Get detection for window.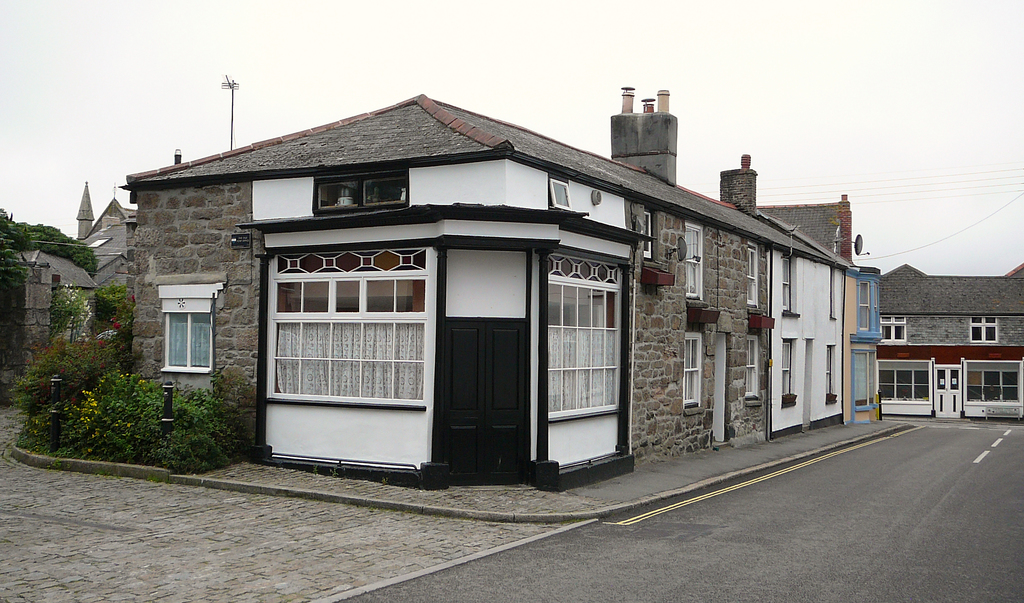
Detection: bbox=(548, 174, 572, 207).
